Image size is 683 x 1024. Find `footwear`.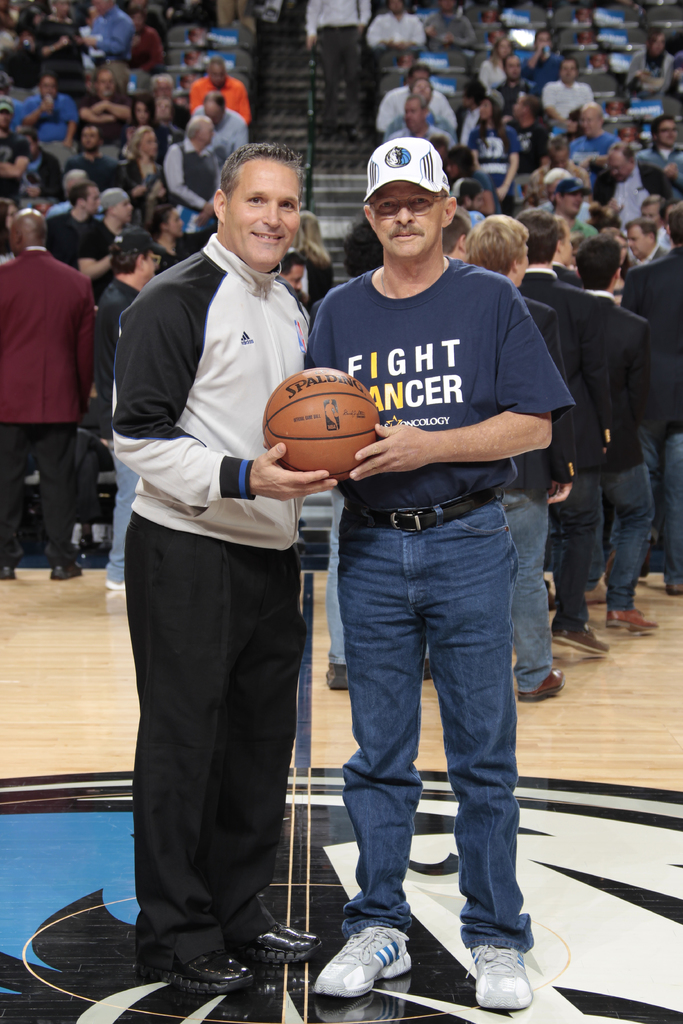
(518, 667, 567, 702).
